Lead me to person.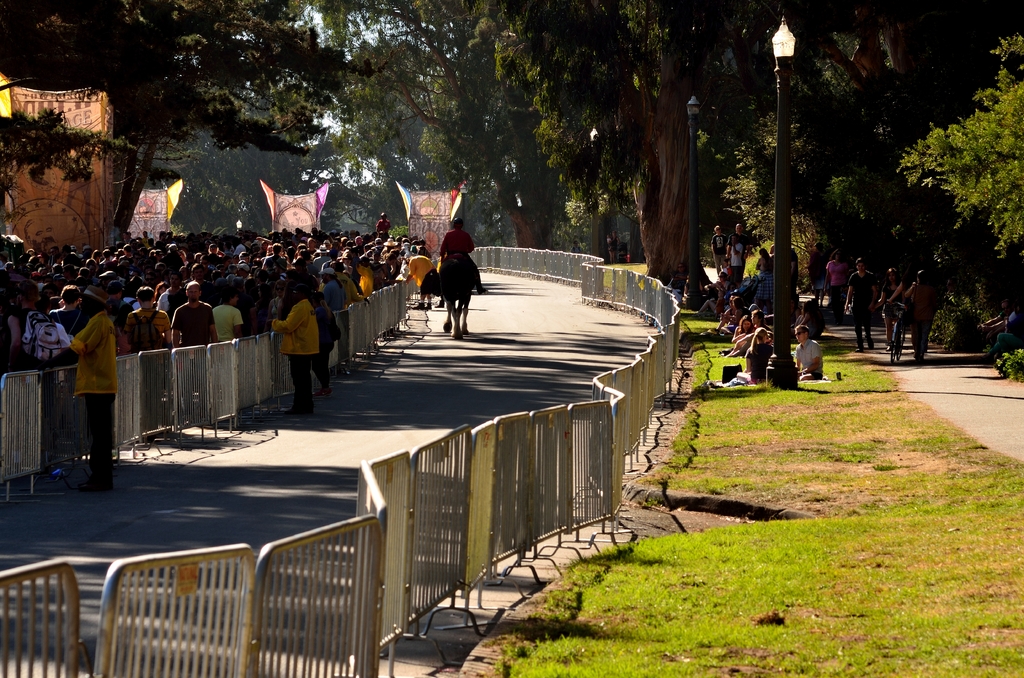
Lead to 878/266/906/350.
